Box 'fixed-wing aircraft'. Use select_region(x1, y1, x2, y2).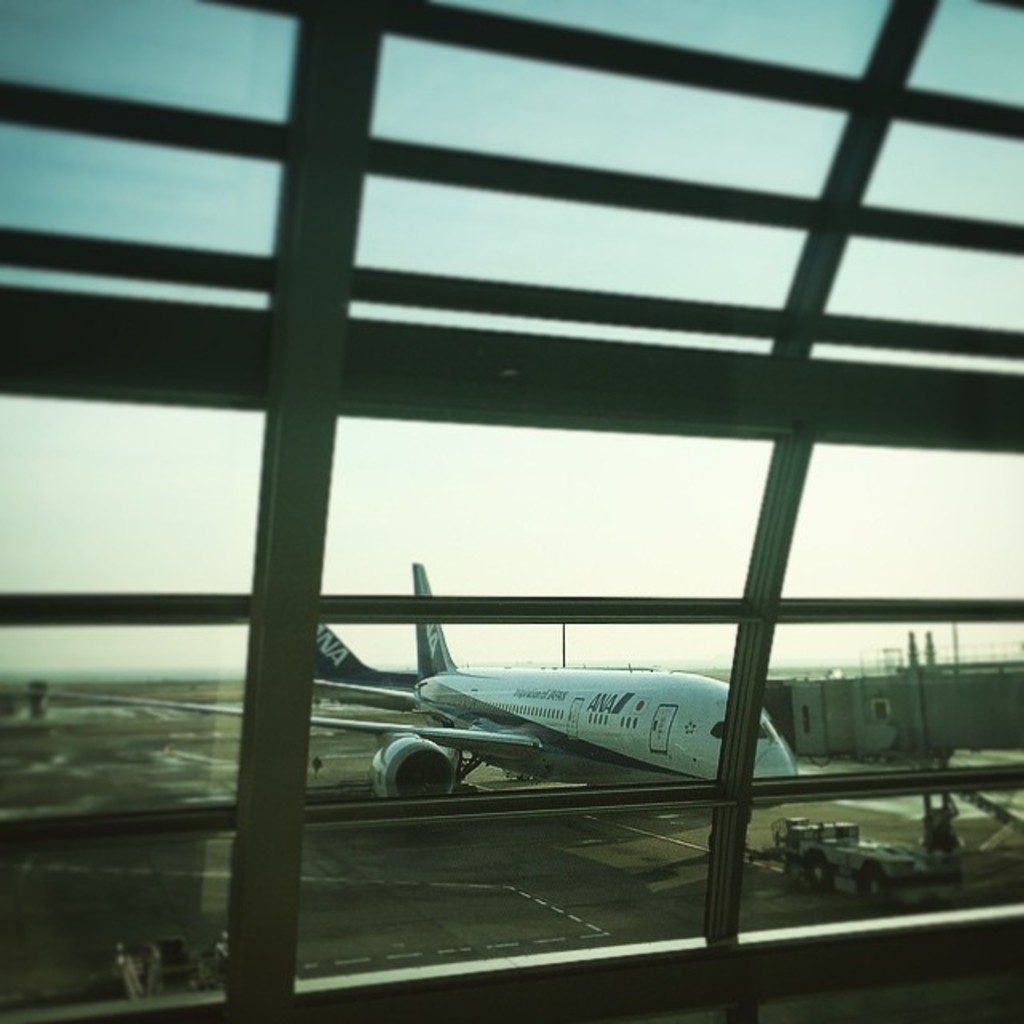
select_region(0, 558, 803, 802).
